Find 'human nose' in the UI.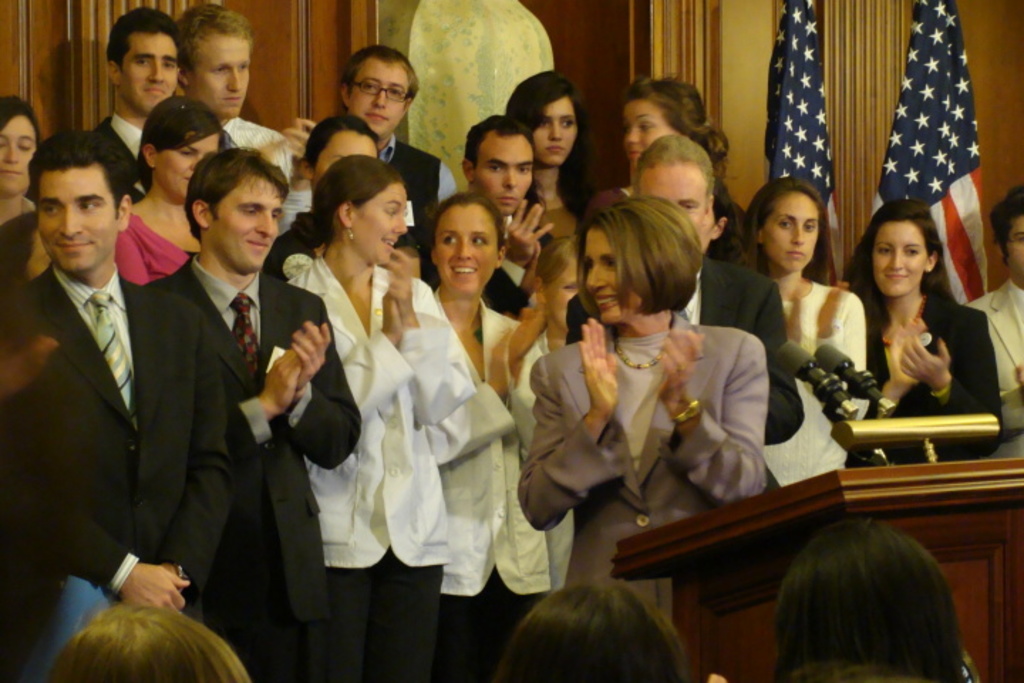
UI element at (x1=457, y1=238, x2=474, y2=260).
